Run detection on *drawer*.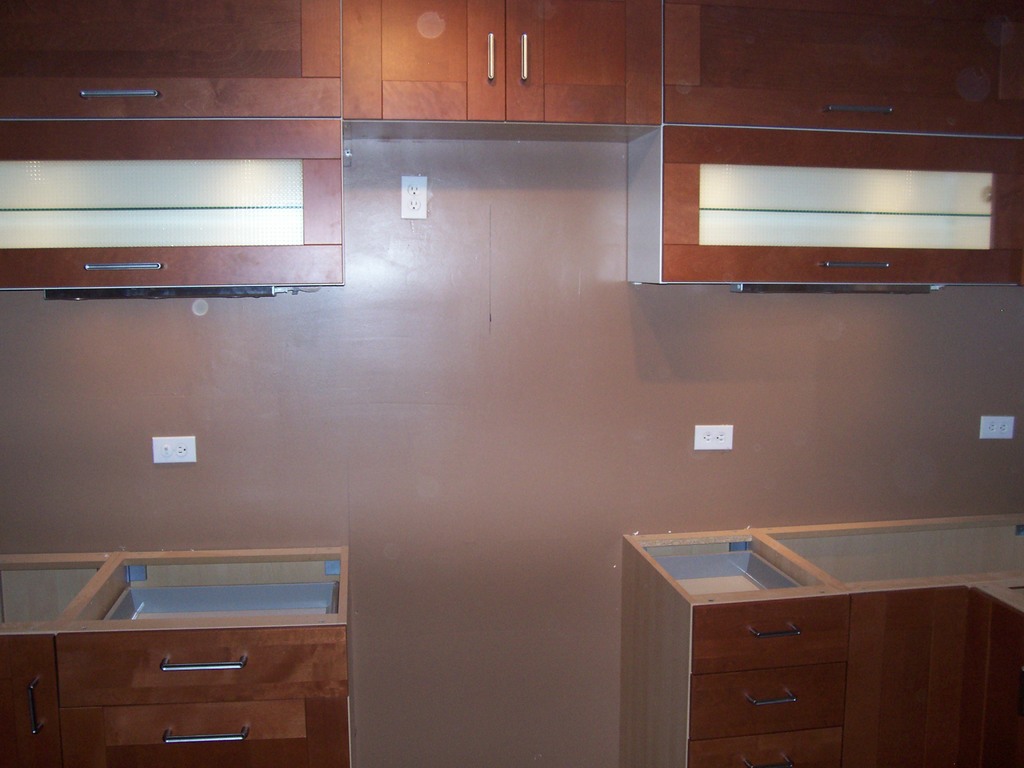
Result: select_region(0, 244, 342, 286).
